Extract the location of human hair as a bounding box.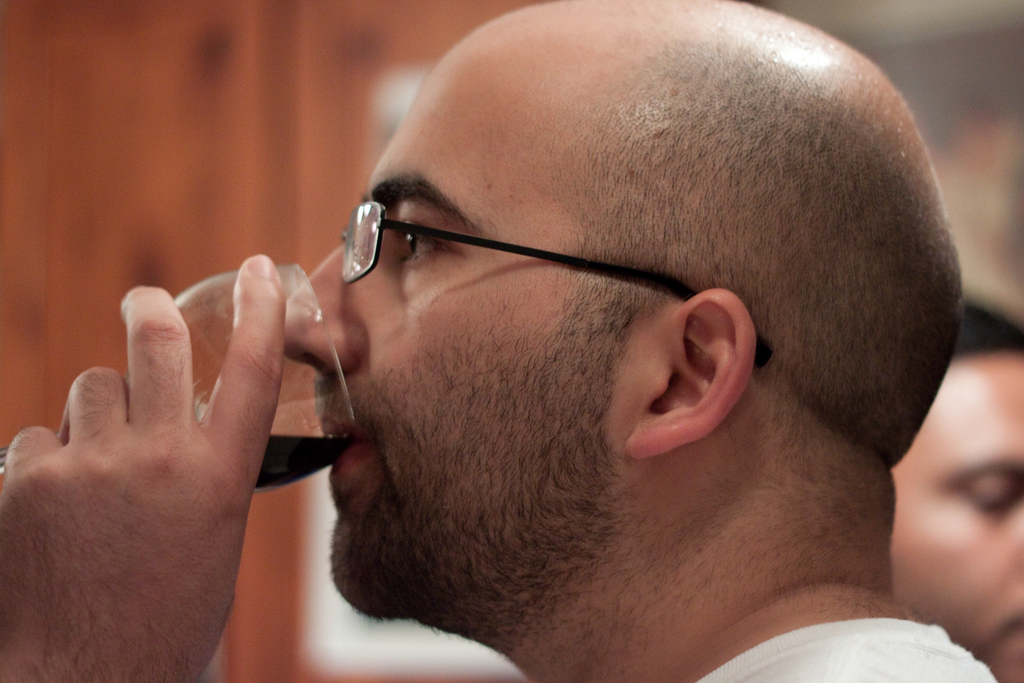
947,294,1023,361.
